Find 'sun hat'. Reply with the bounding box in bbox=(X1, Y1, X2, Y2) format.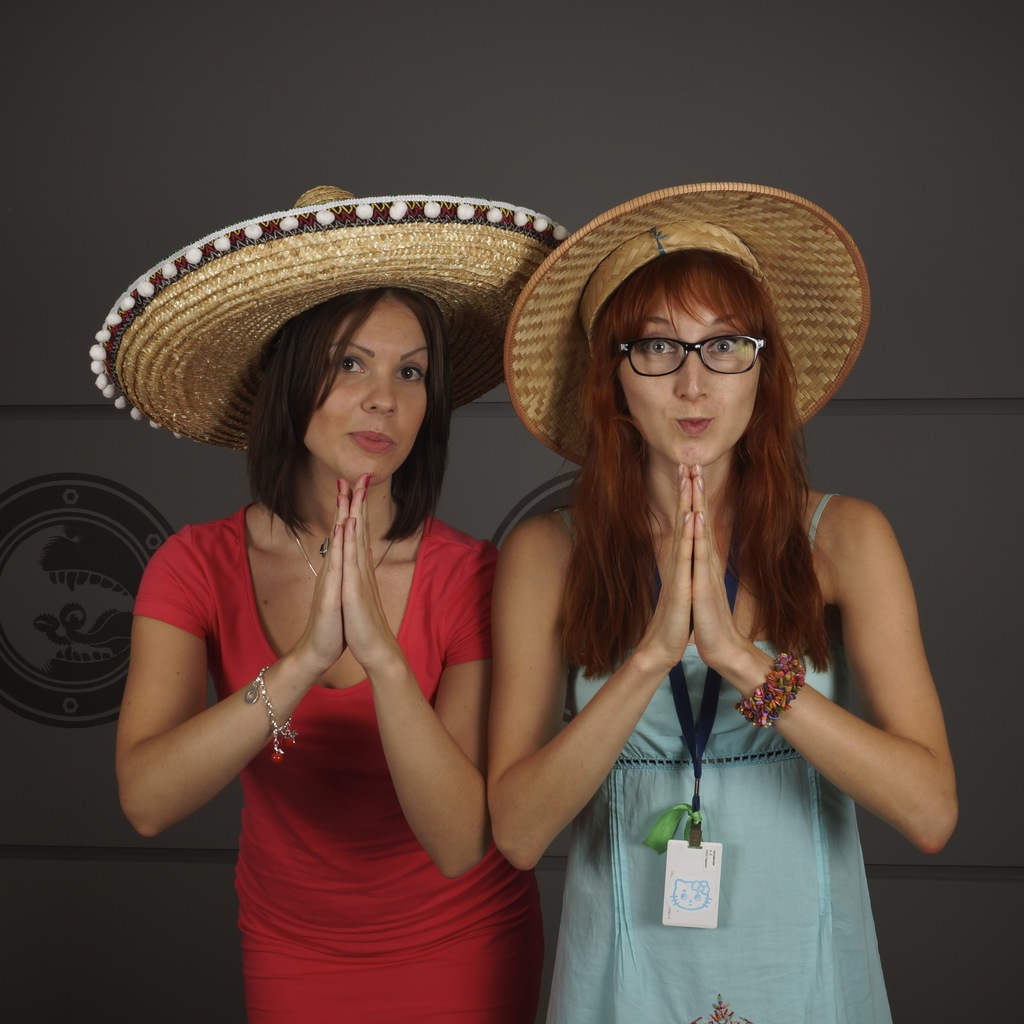
bbox=(80, 180, 586, 452).
